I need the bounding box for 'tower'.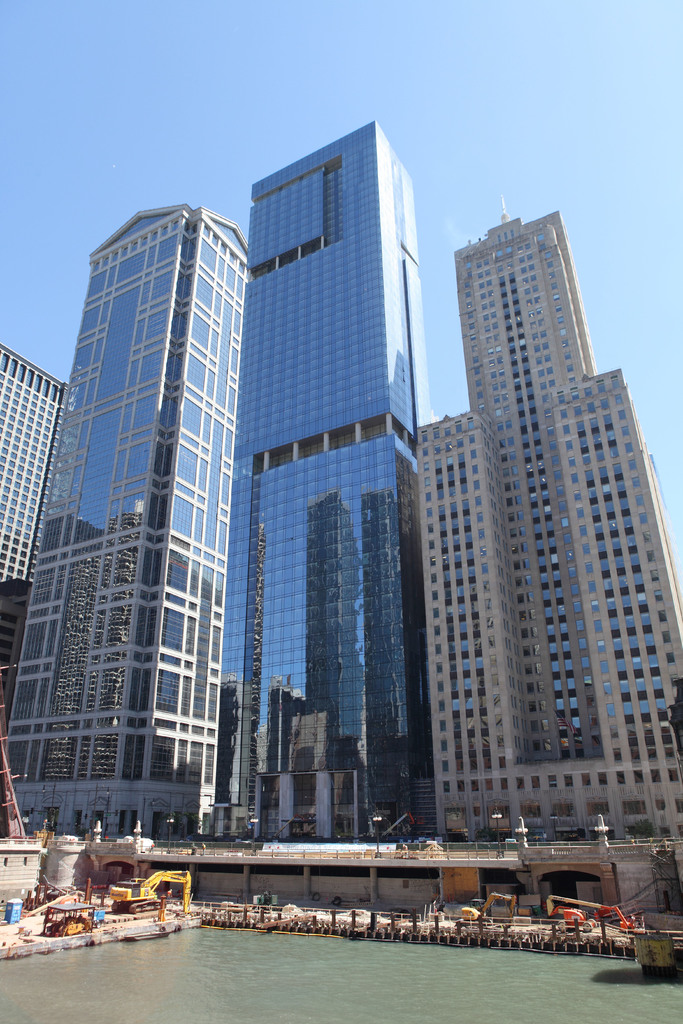
Here it is: bbox=[0, 200, 249, 855].
